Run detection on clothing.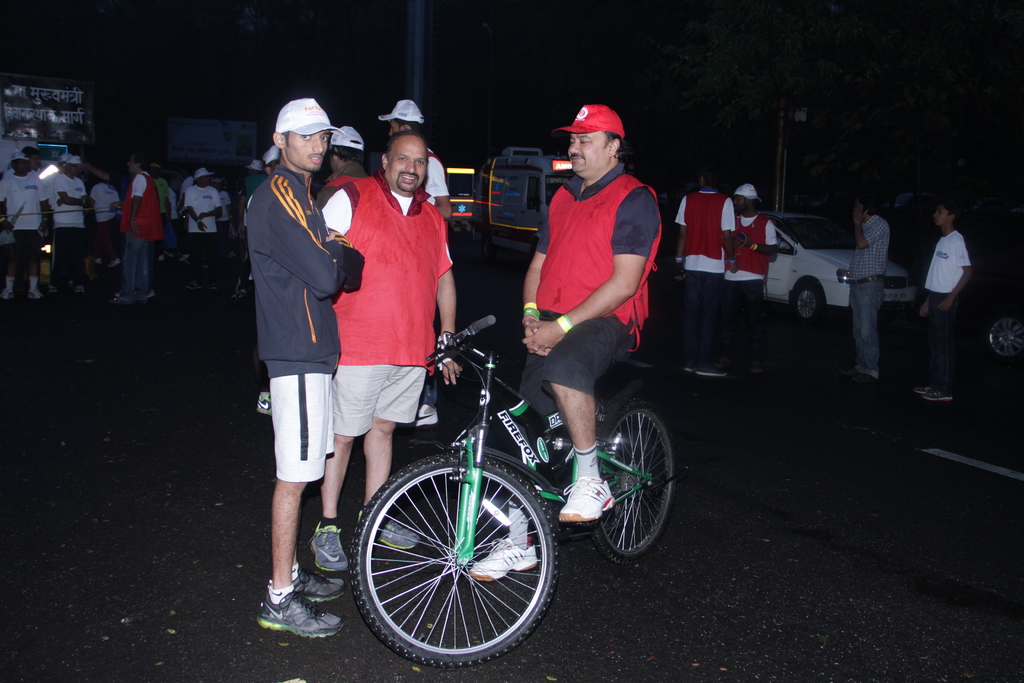
Result: box(0, 235, 45, 270).
